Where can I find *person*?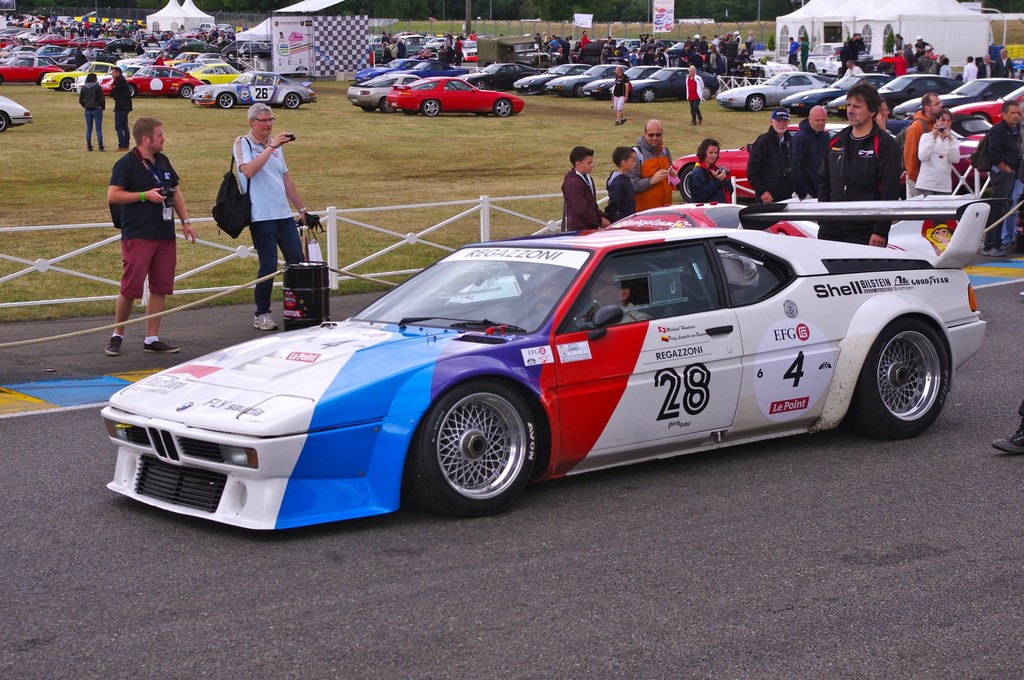
You can find it at box=[591, 268, 651, 322].
